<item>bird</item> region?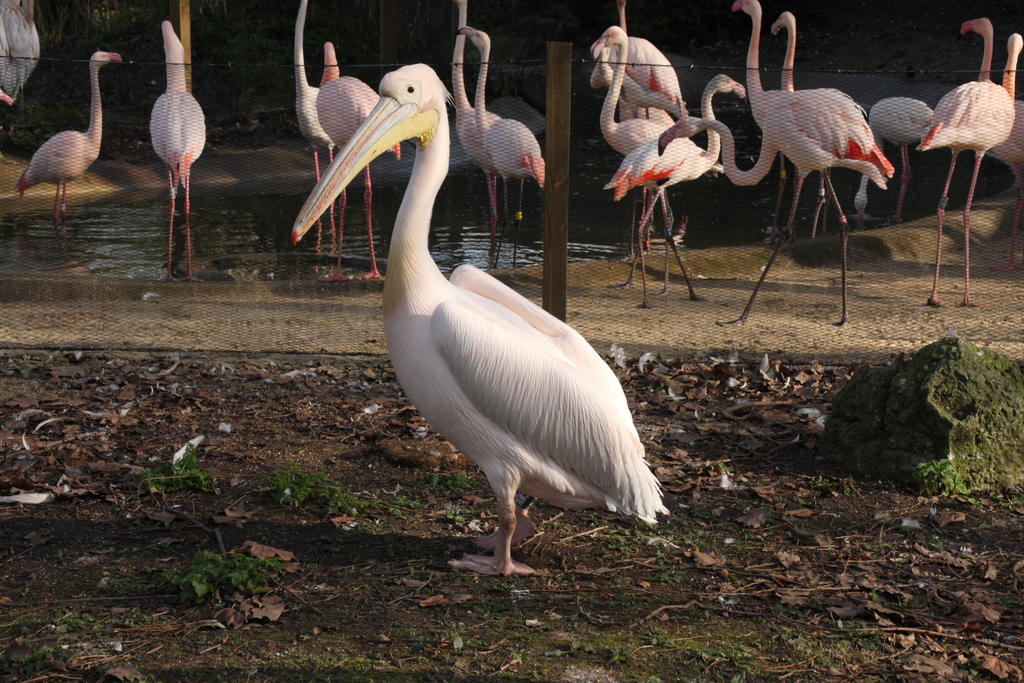
box=[458, 26, 544, 273]
